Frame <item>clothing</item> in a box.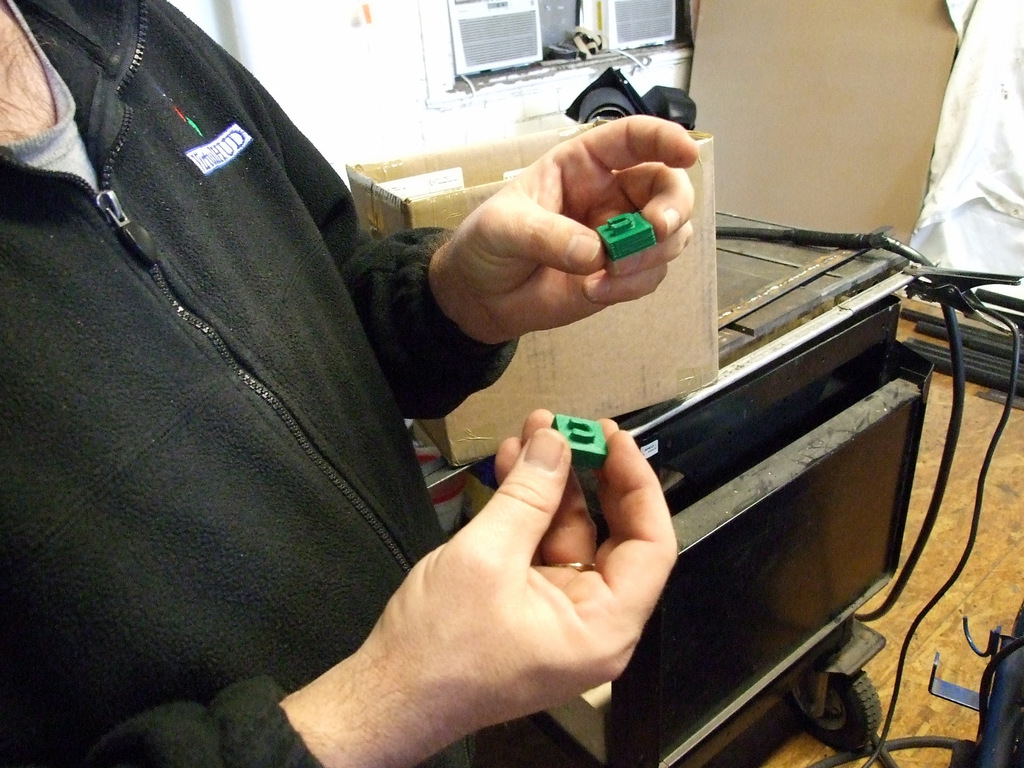
x1=0 y1=0 x2=632 y2=761.
